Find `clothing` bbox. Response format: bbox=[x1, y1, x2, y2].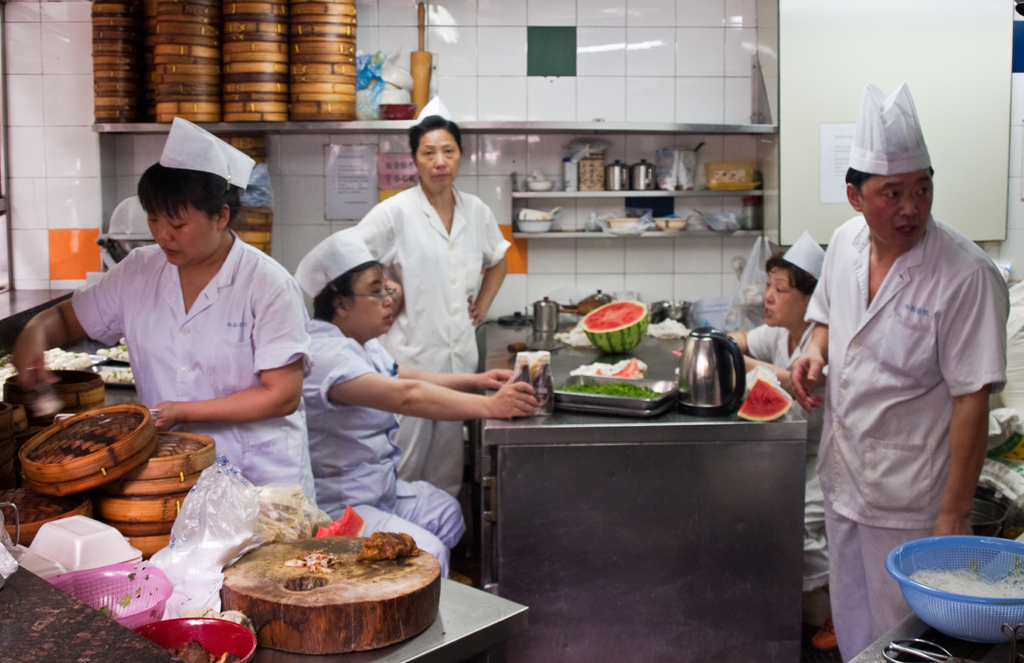
bbox=[801, 215, 1007, 516].
